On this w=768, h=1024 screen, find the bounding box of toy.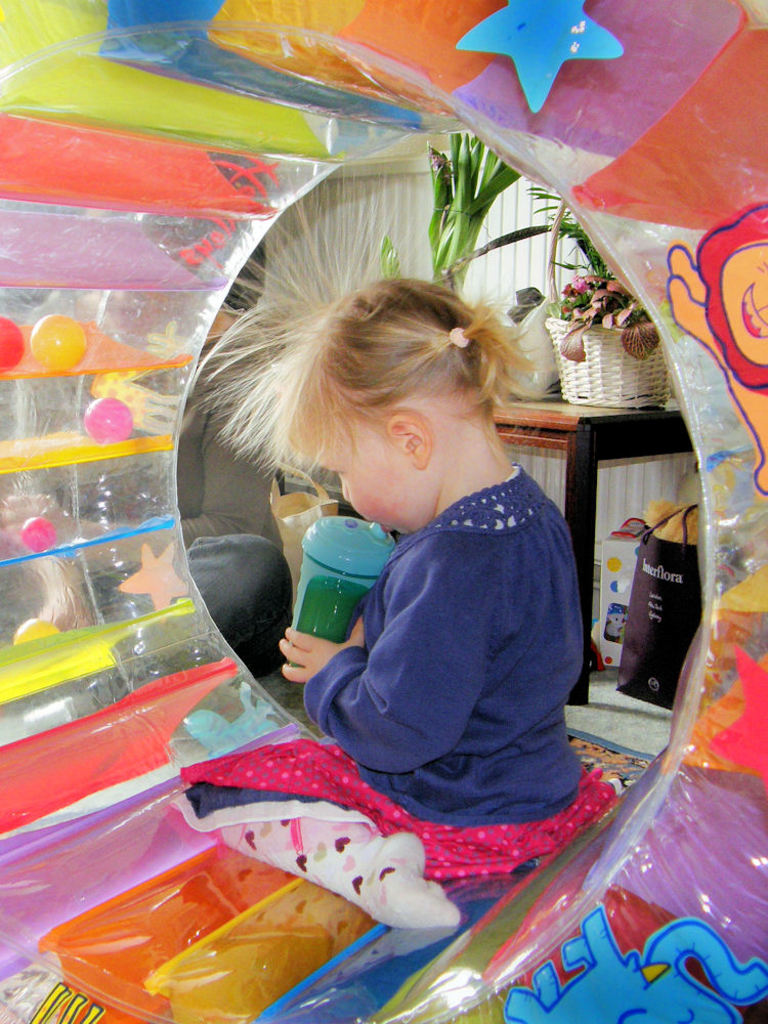
Bounding box: bbox(19, 513, 58, 549).
